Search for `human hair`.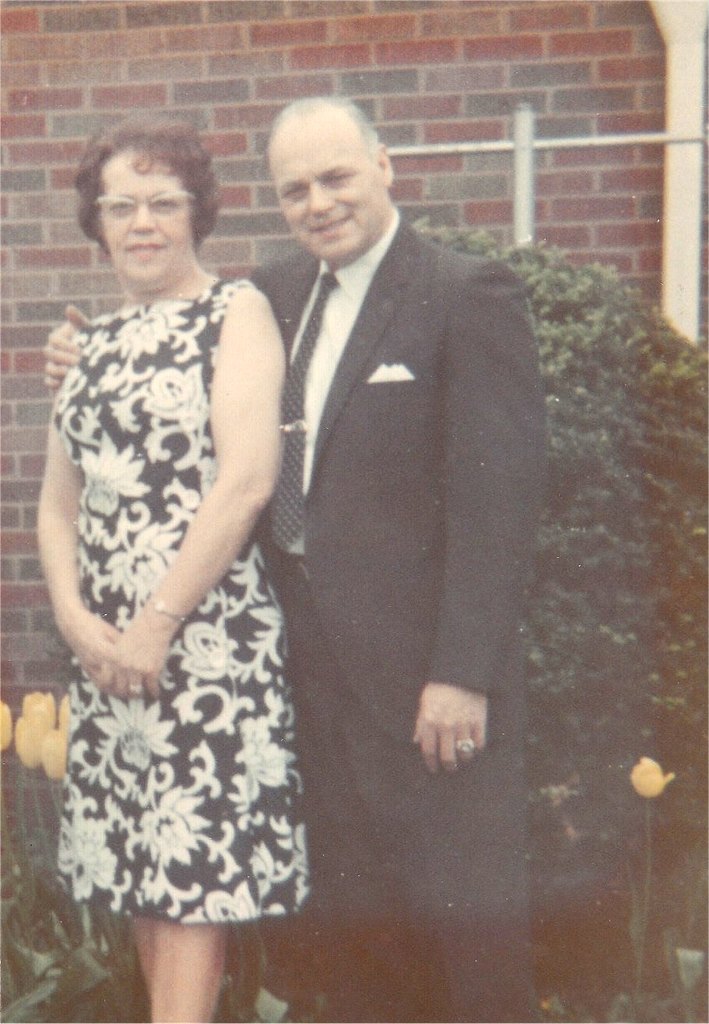
Found at box(70, 122, 217, 275).
